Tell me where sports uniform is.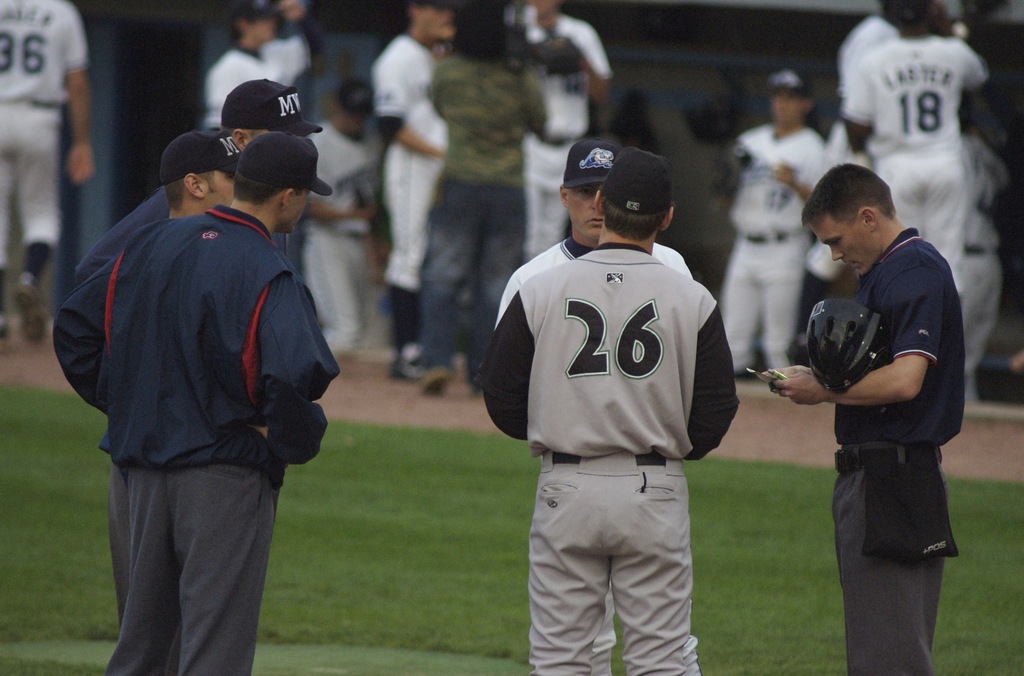
sports uniform is at select_region(51, 131, 343, 675).
